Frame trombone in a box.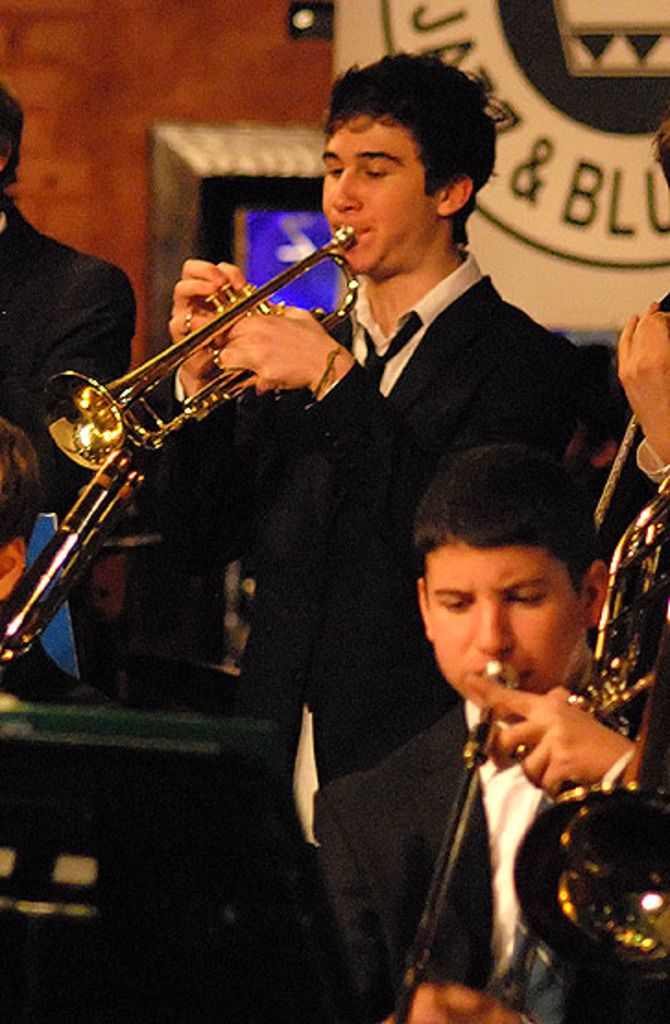
(55, 223, 367, 437).
